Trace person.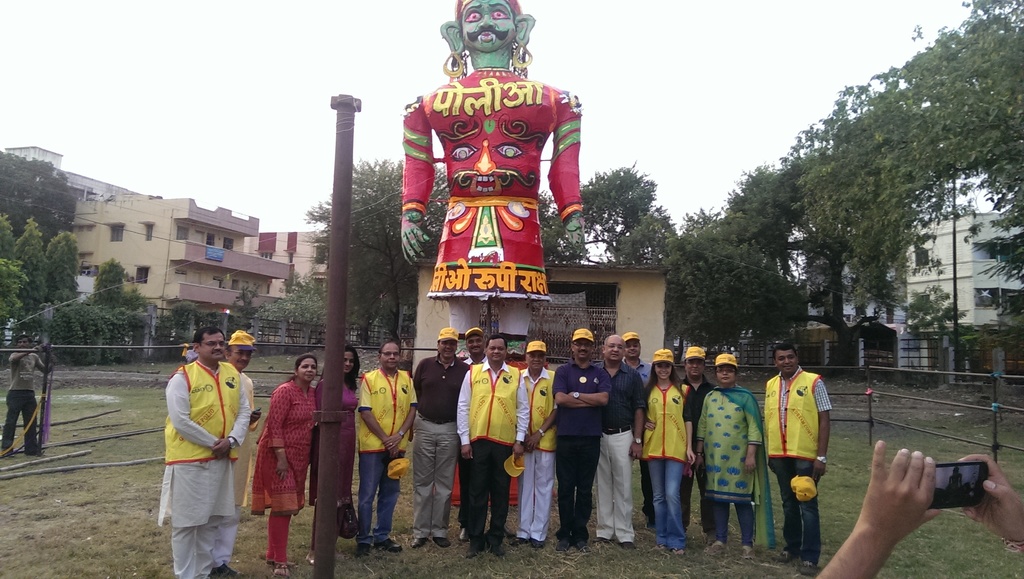
Traced to crop(695, 351, 764, 560).
